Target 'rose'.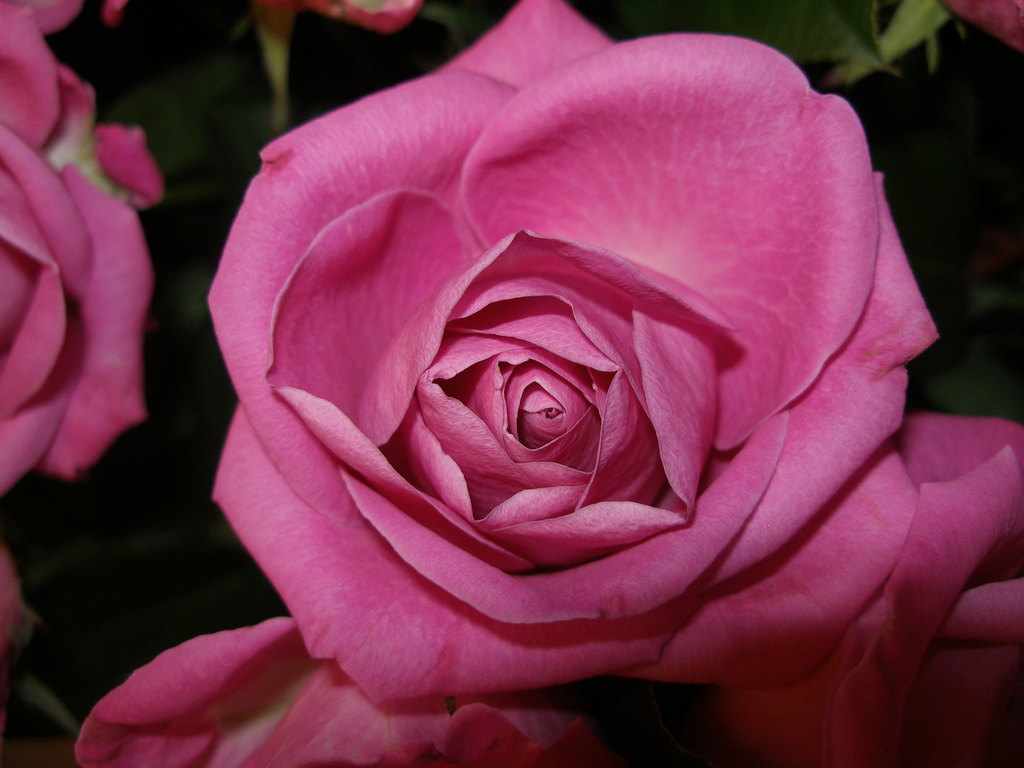
Target region: crop(205, 0, 1023, 767).
